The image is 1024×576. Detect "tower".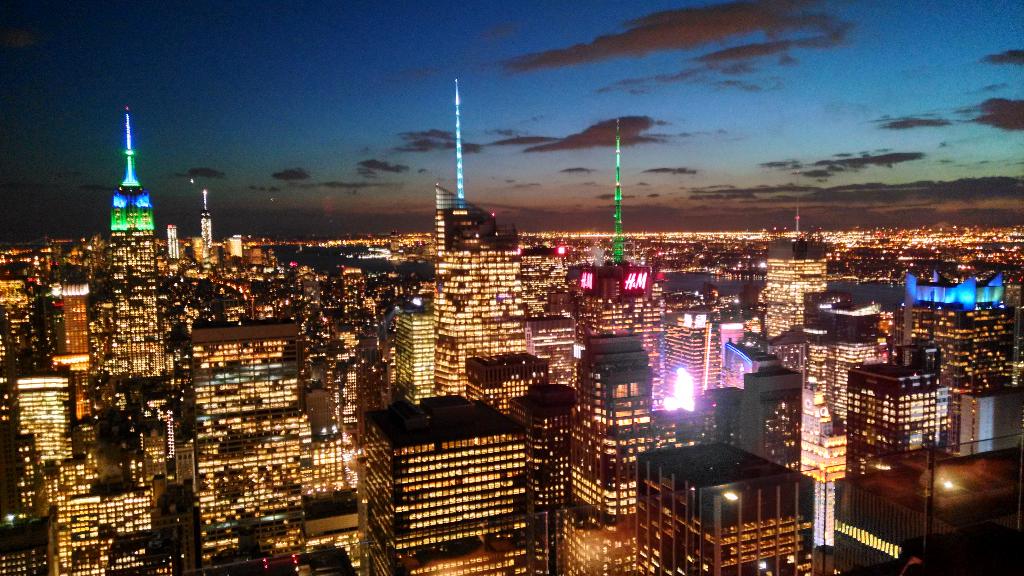
Detection: [902, 263, 1009, 403].
